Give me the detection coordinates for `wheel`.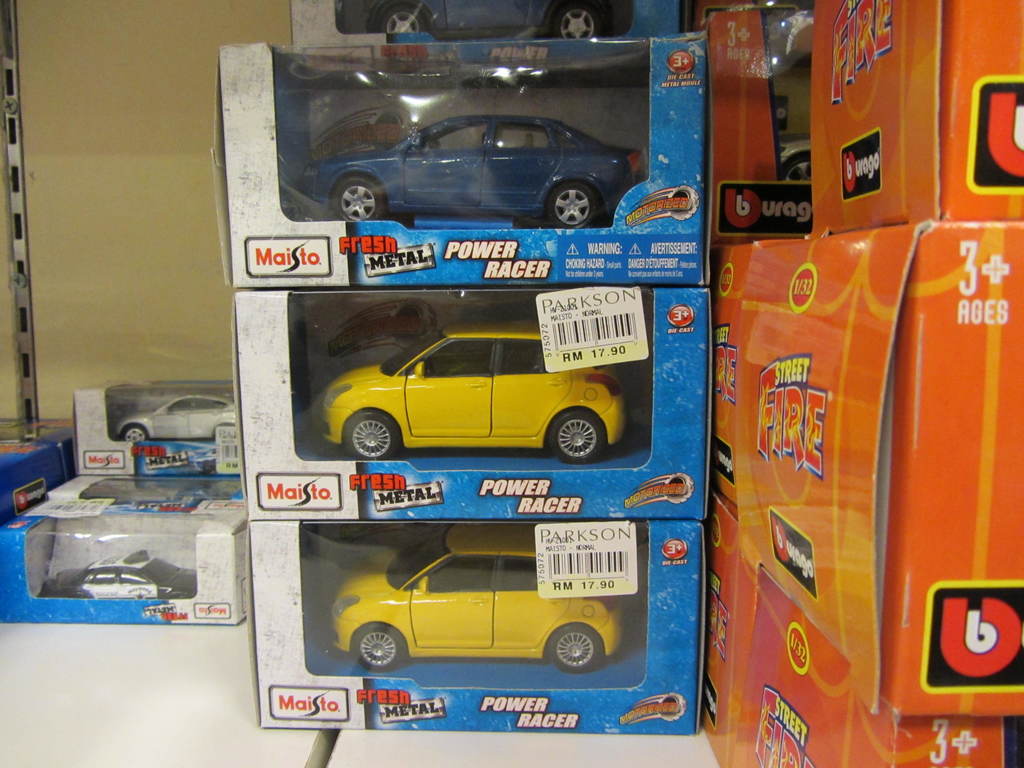
bbox=(331, 173, 382, 225).
